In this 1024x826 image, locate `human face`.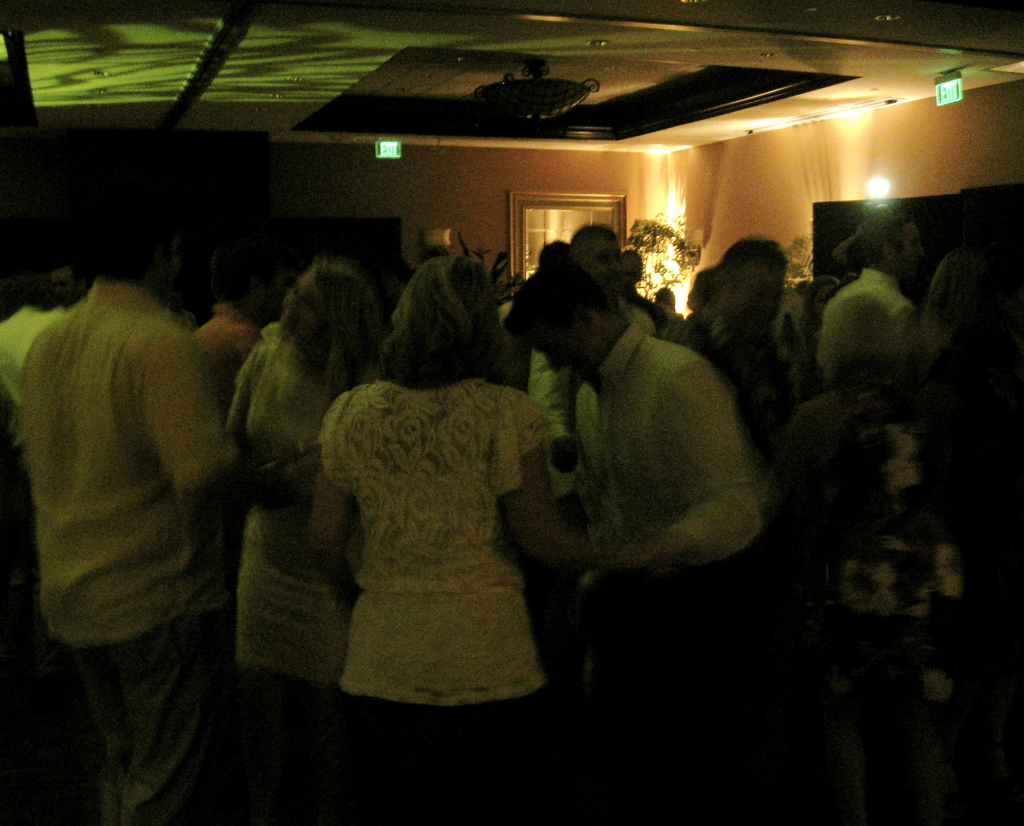
Bounding box: box=[895, 222, 924, 273].
